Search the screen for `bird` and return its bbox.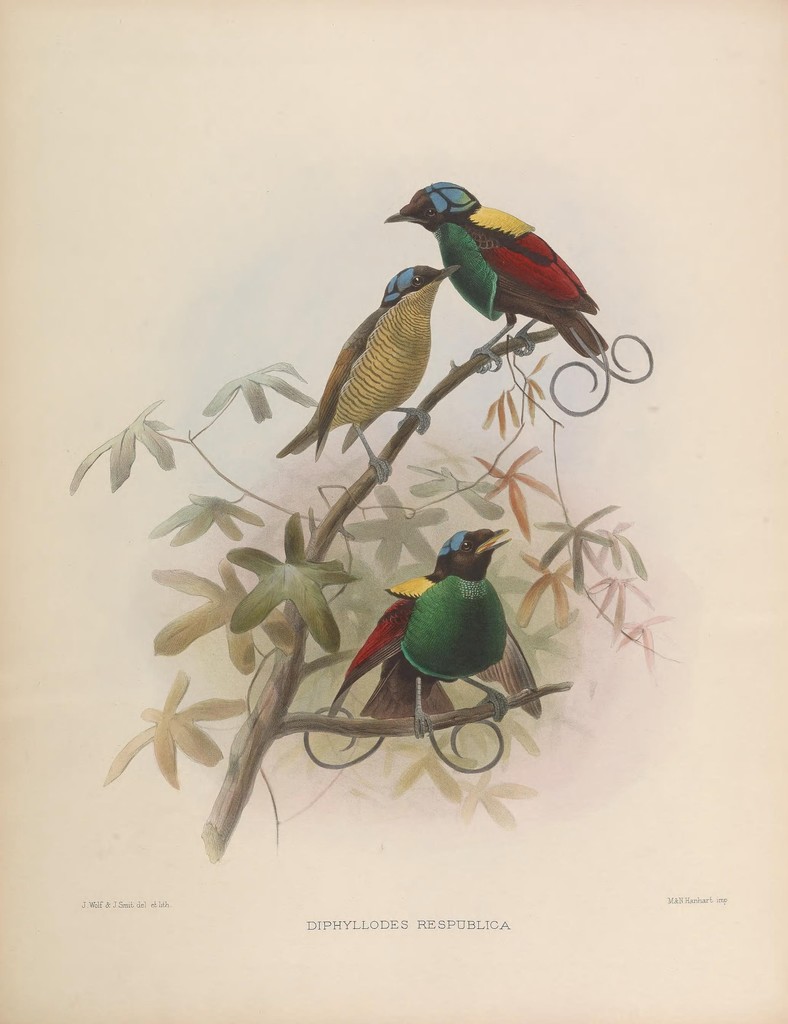
Found: crop(383, 177, 607, 380).
